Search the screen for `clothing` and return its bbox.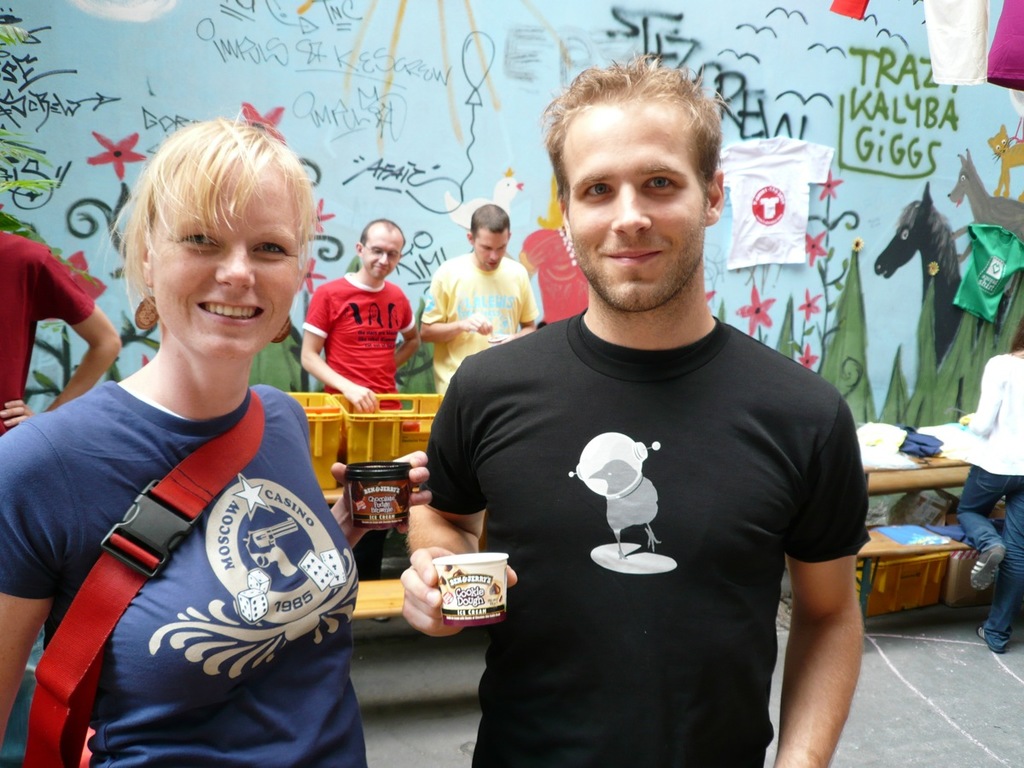
Found: bbox=(433, 280, 843, 722).
